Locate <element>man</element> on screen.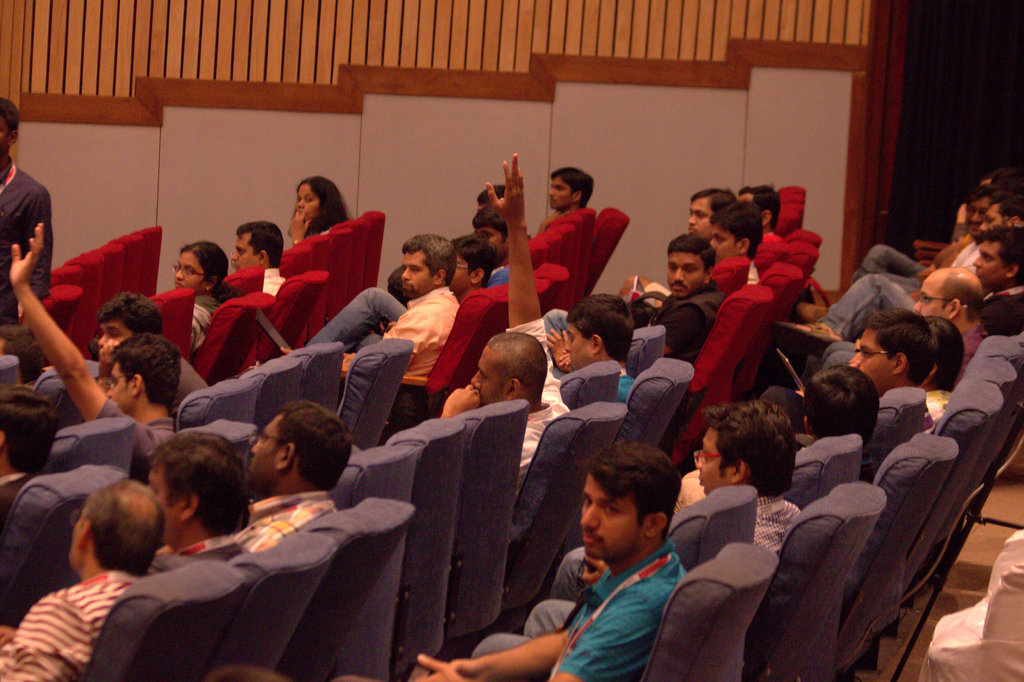
On screen at 0/482/164/681.
